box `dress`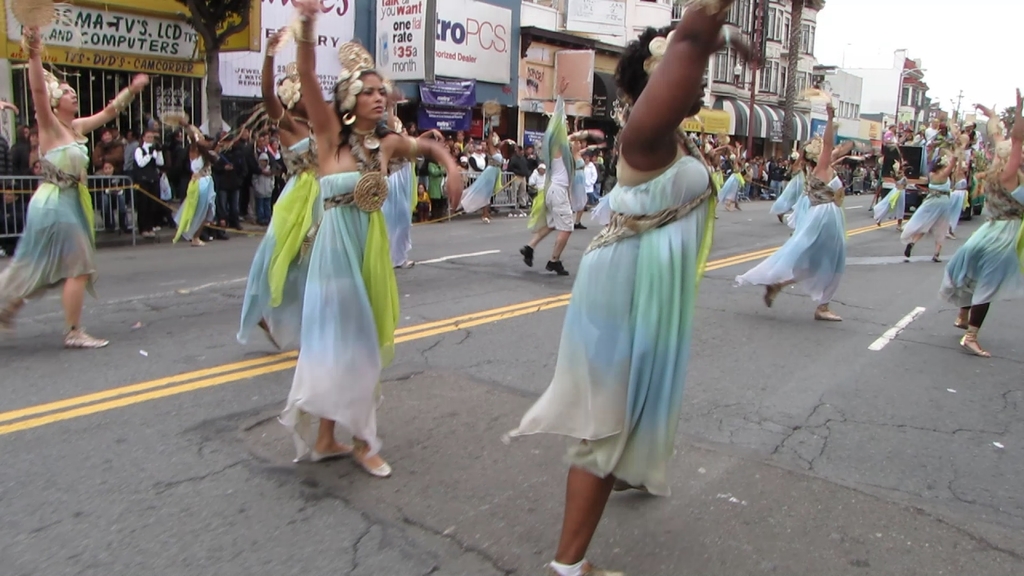
x1=720 y1=167 x2=742 y2=204
